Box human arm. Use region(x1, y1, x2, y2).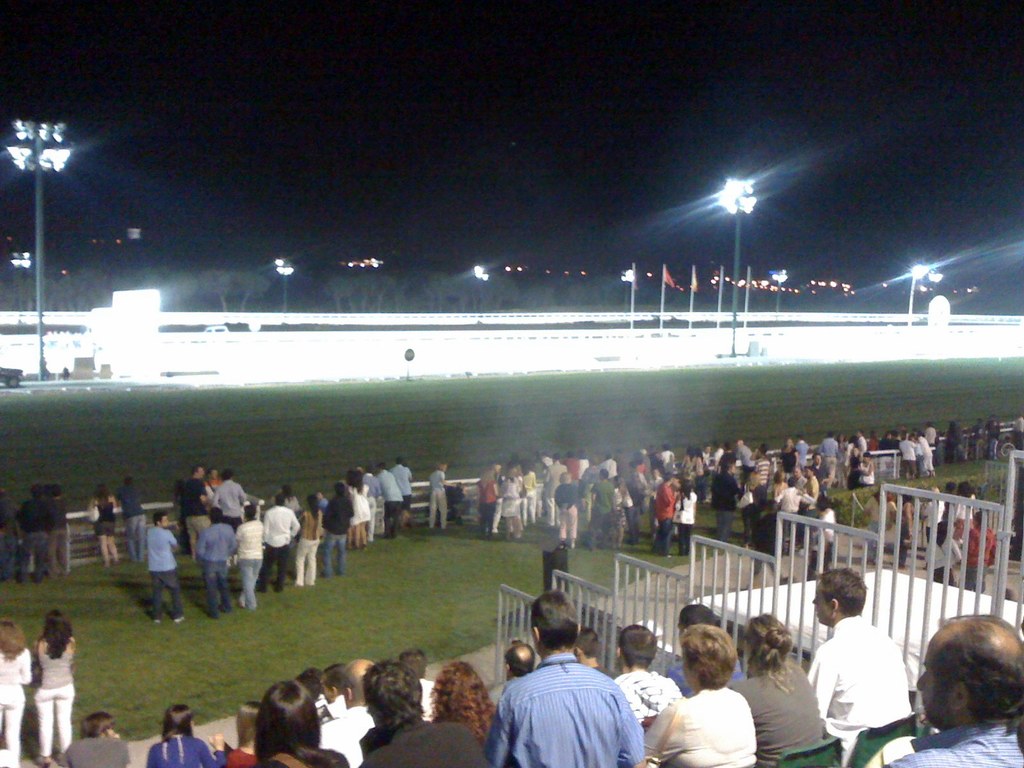
region(898, 498, 914, 540).
